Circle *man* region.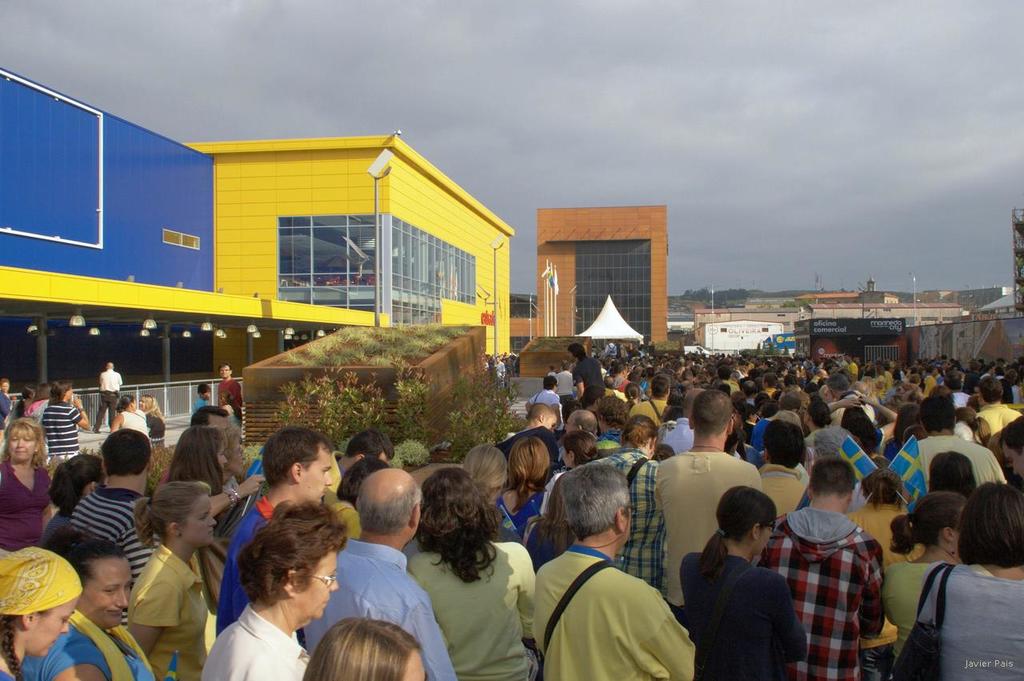
Region: [74, 428, 156, 631].
